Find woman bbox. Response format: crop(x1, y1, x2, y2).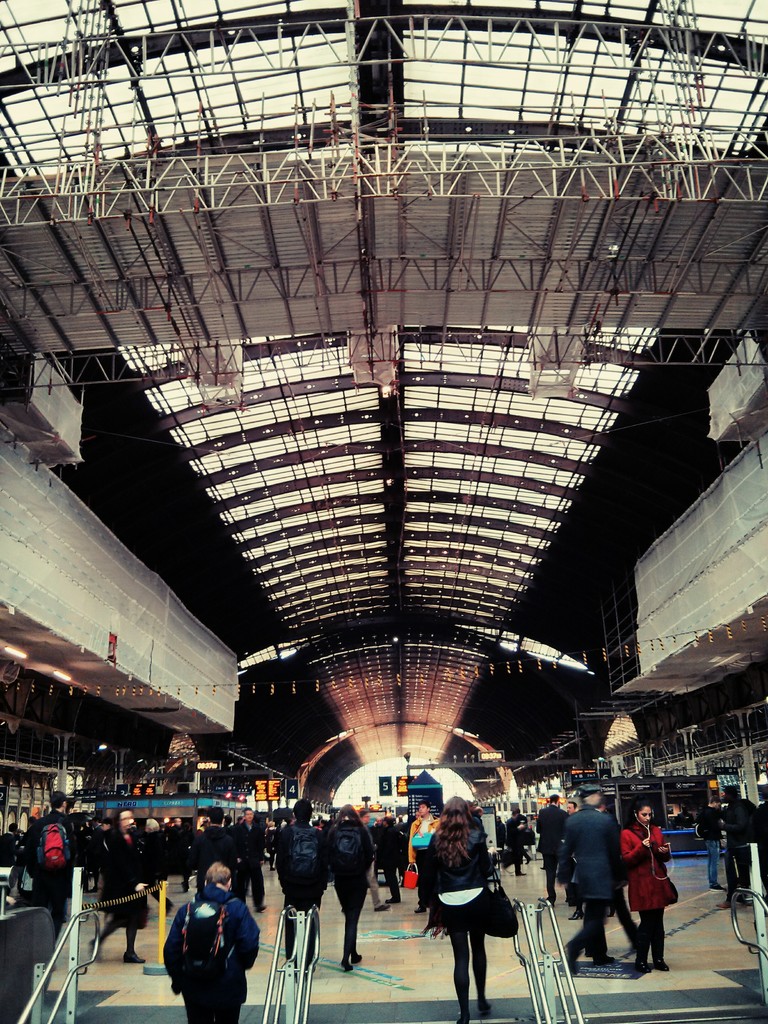
crop(266, 823, 278, 868).
